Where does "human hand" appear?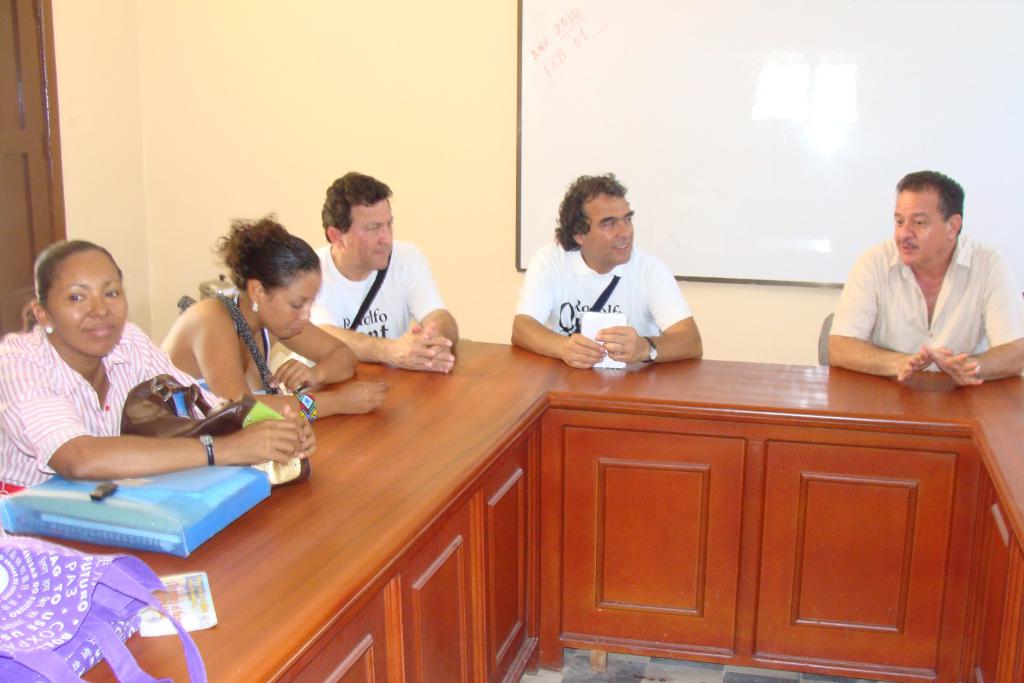
Appears at (558, 331, 606, 370).
